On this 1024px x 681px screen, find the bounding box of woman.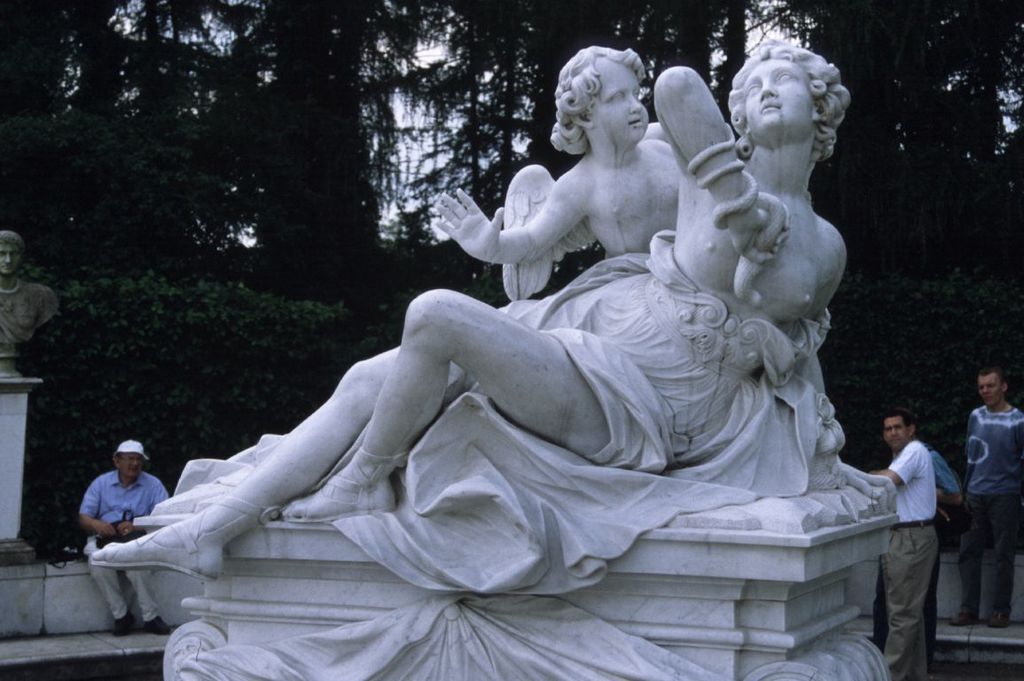
Bounding box: (left=91, top=42, right=864, bottom=582).
